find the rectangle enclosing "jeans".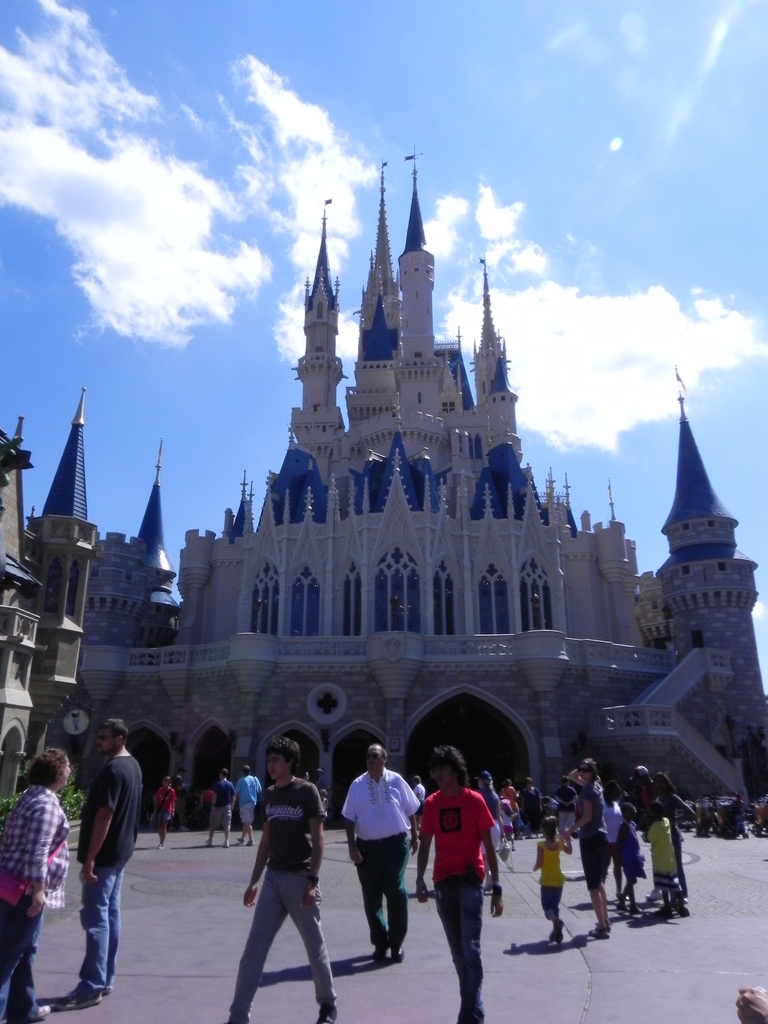
[x1=0, y1=895, x2=45, y2=1019].
